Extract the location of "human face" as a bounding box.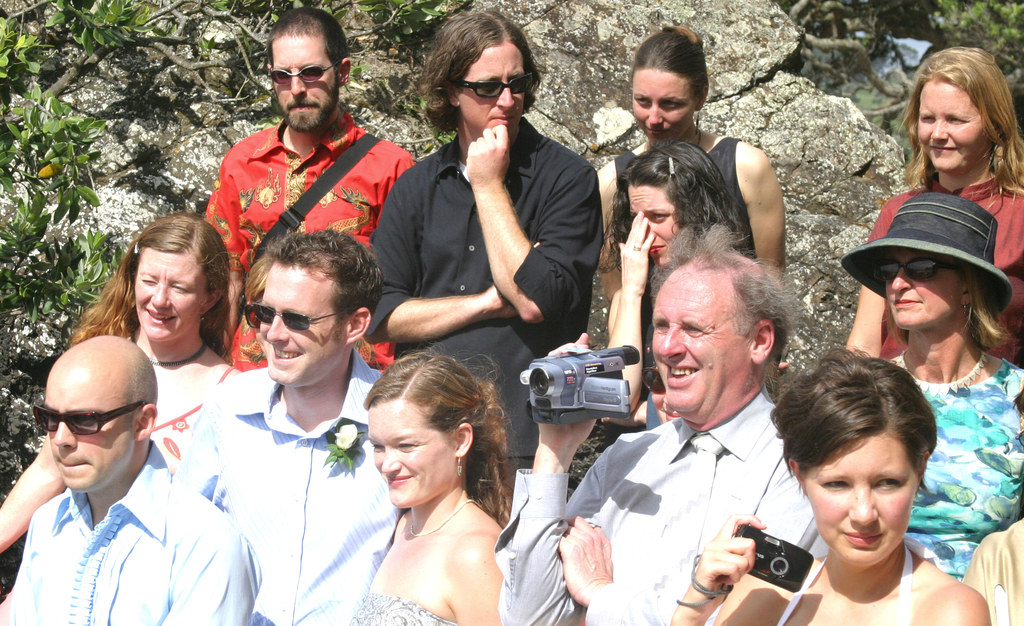
<box>650,281,742,408</box>.
